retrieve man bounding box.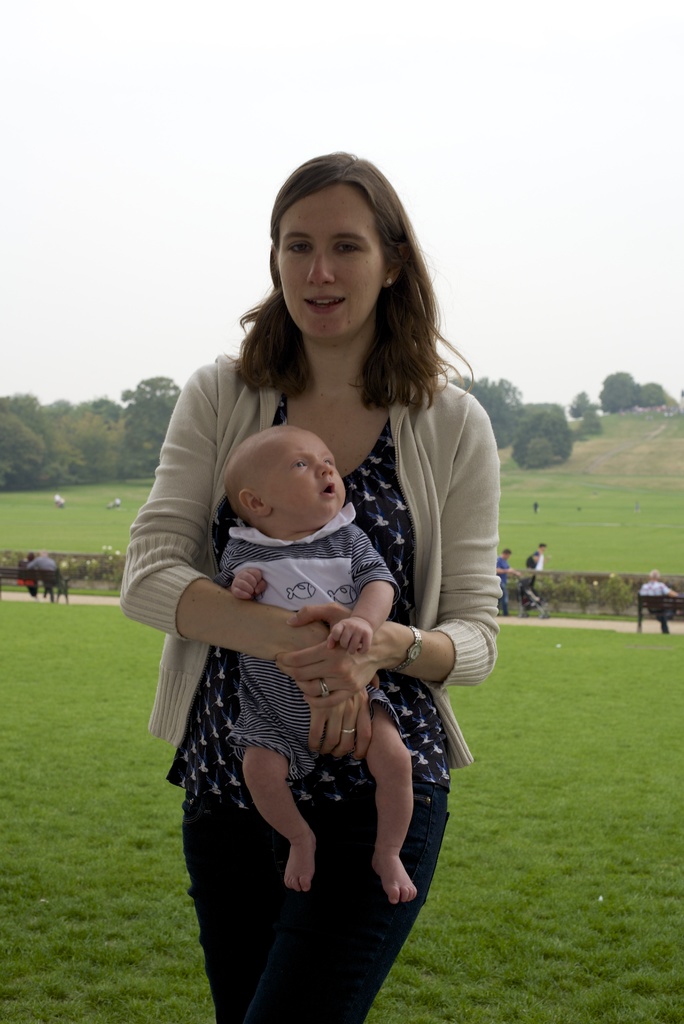
Bounding box: [left=488, top=544, right=526, bottom=579].
